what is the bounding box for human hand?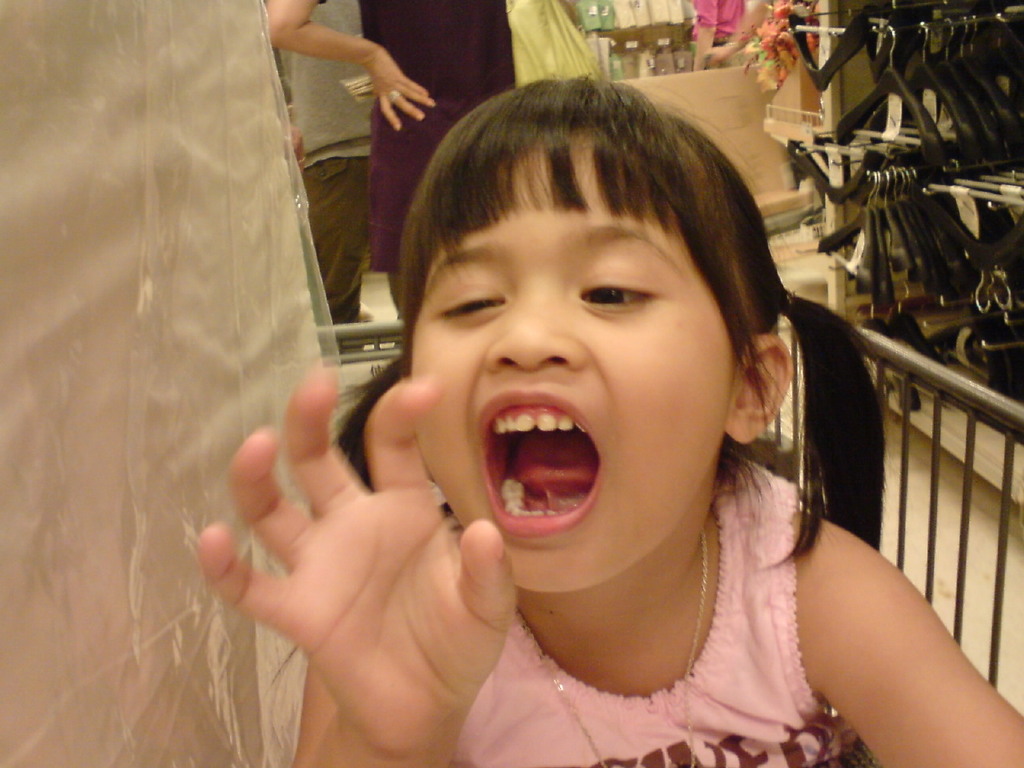
x1=290, y1=122, x2=306, y2=170.
